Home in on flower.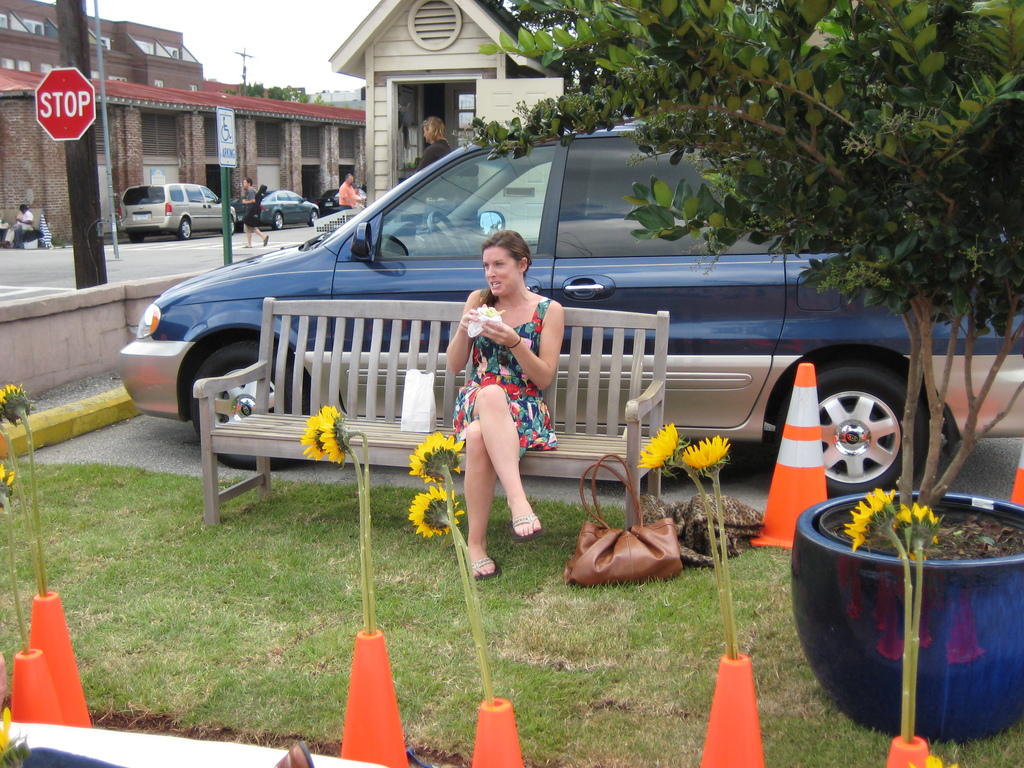
Homed in at 0:702:19:755.
